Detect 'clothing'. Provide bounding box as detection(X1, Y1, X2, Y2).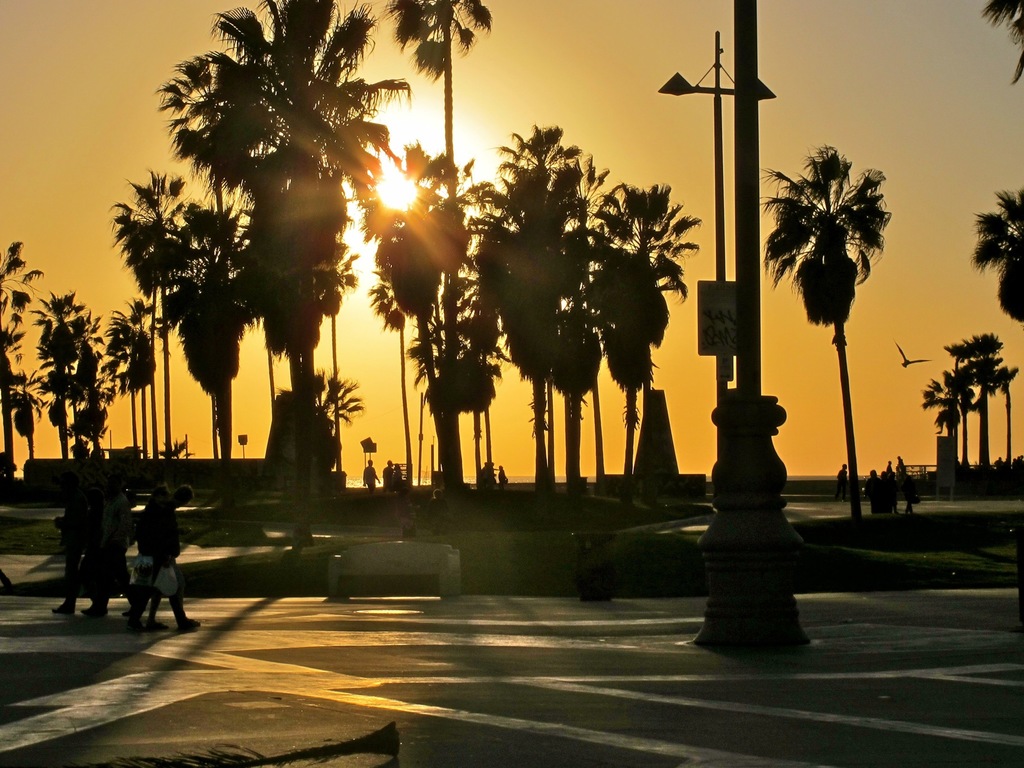
detection(866, 476, 888, 516).
